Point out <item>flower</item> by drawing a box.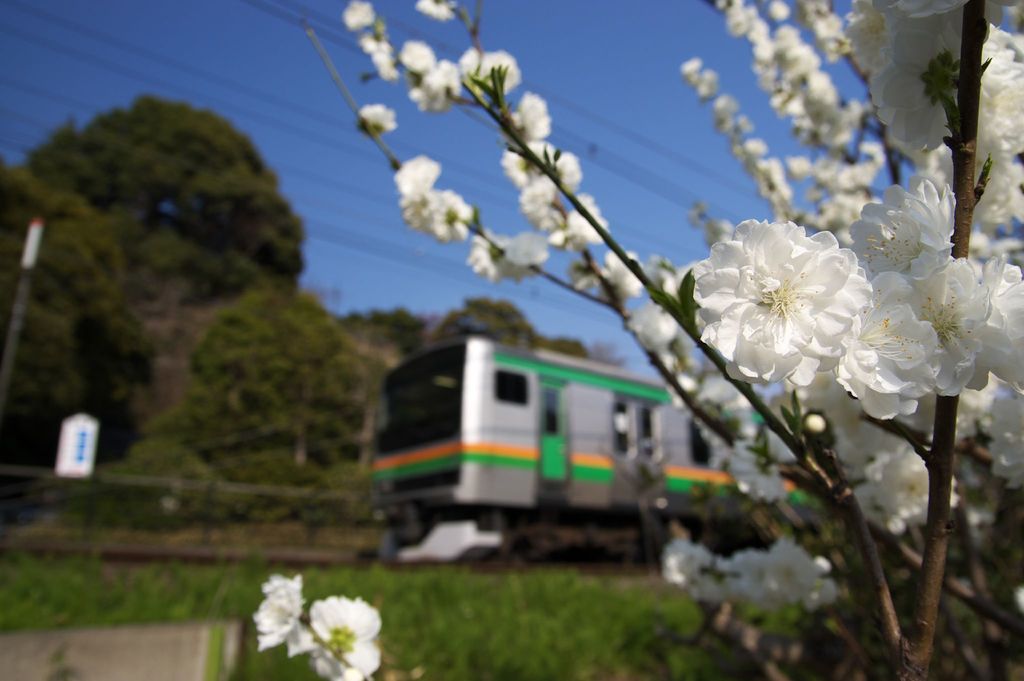
<box>708,201,895,393</box>.
